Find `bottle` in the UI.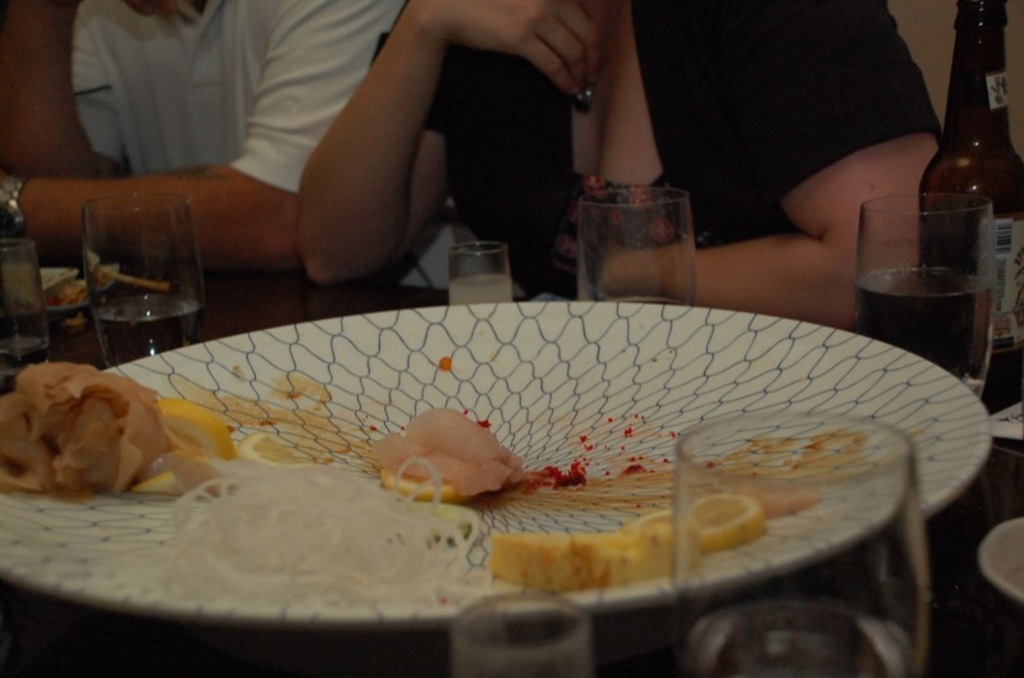
UI element at [919,0,1023,412].
